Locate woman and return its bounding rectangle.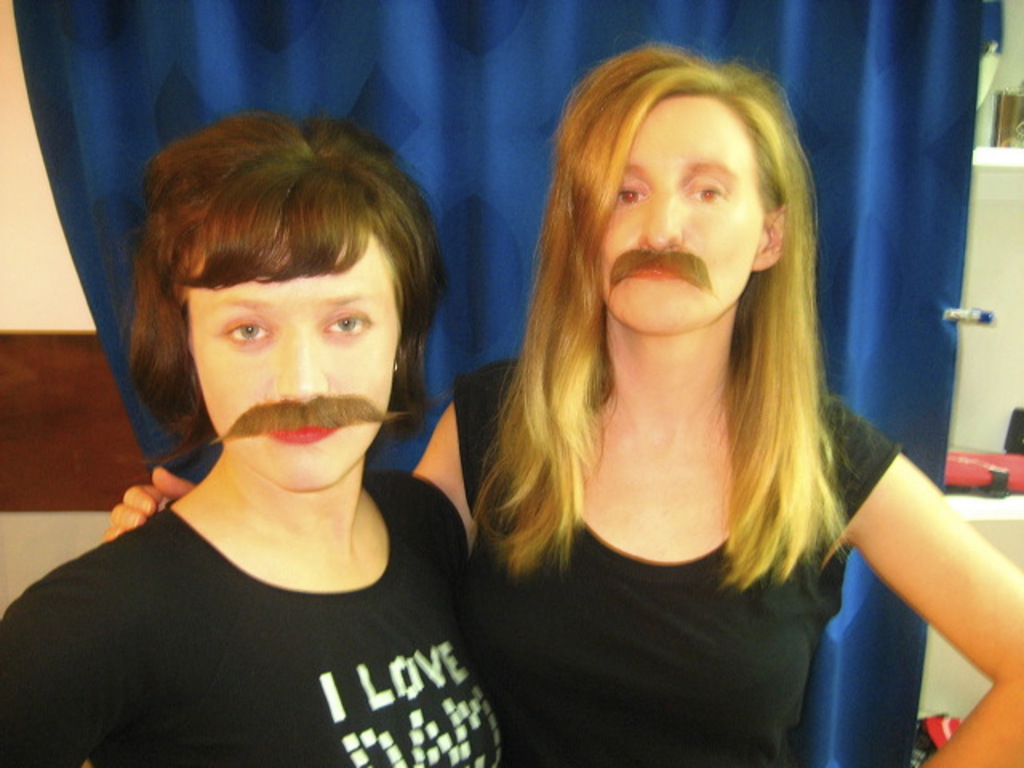
<bbox>0, 107, 507, 766</bbox>.
